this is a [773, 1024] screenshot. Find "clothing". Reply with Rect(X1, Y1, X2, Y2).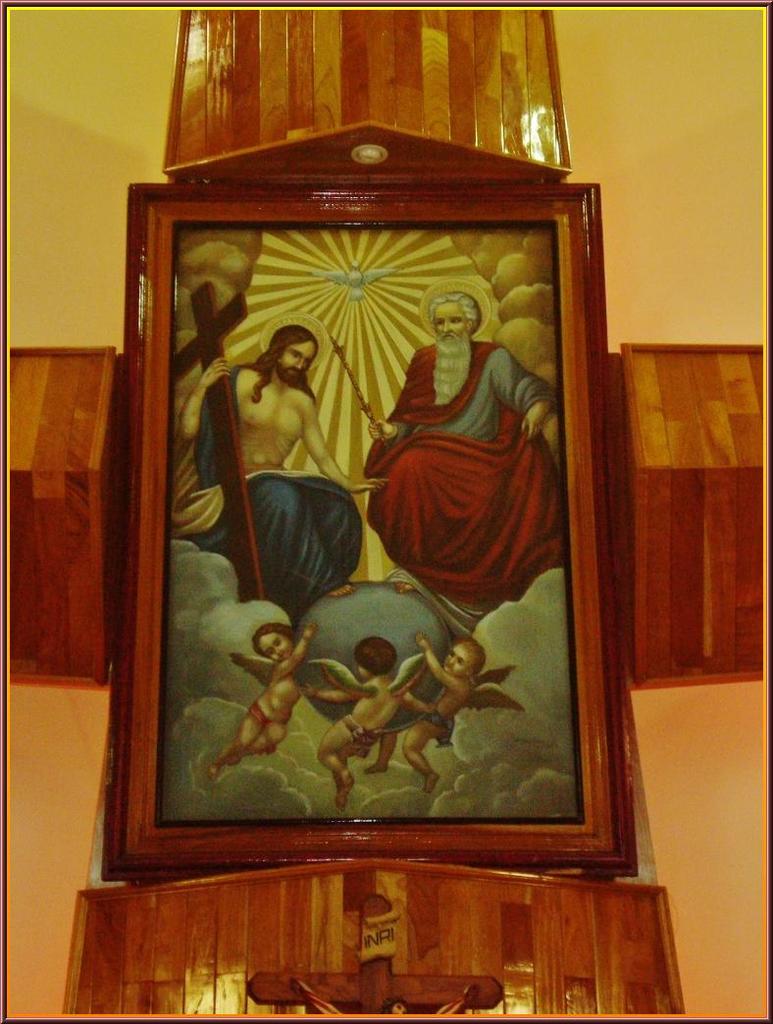
Rect(357, 332, 570, 606).
